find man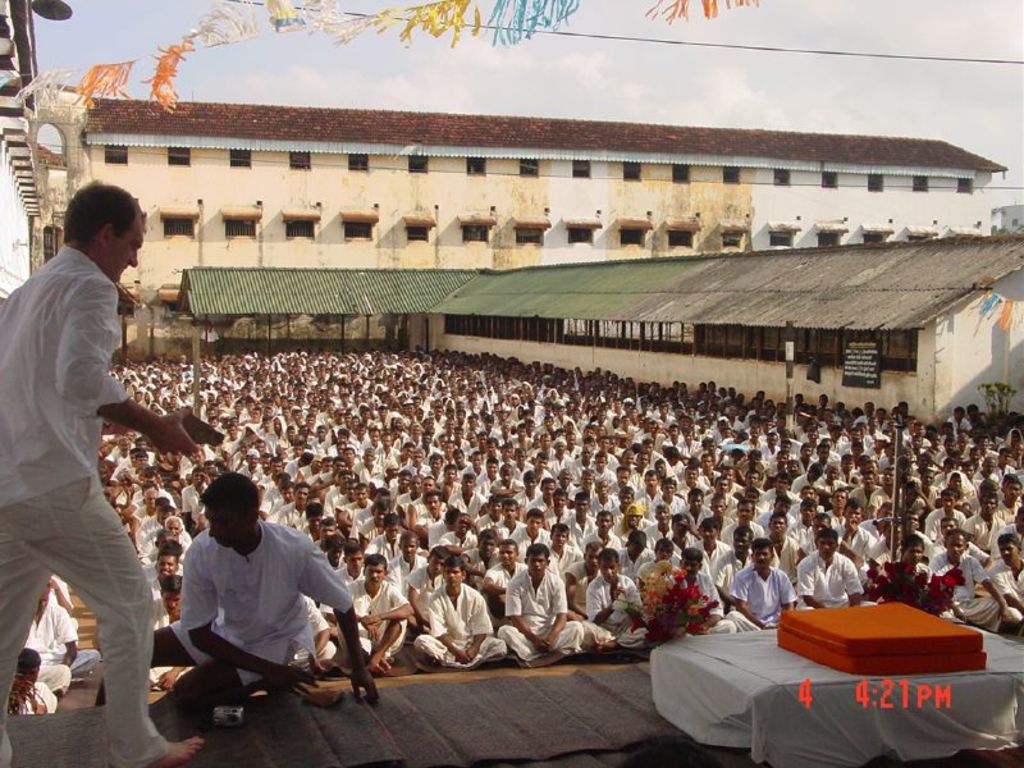
box=[586, 552, 658, 652]
